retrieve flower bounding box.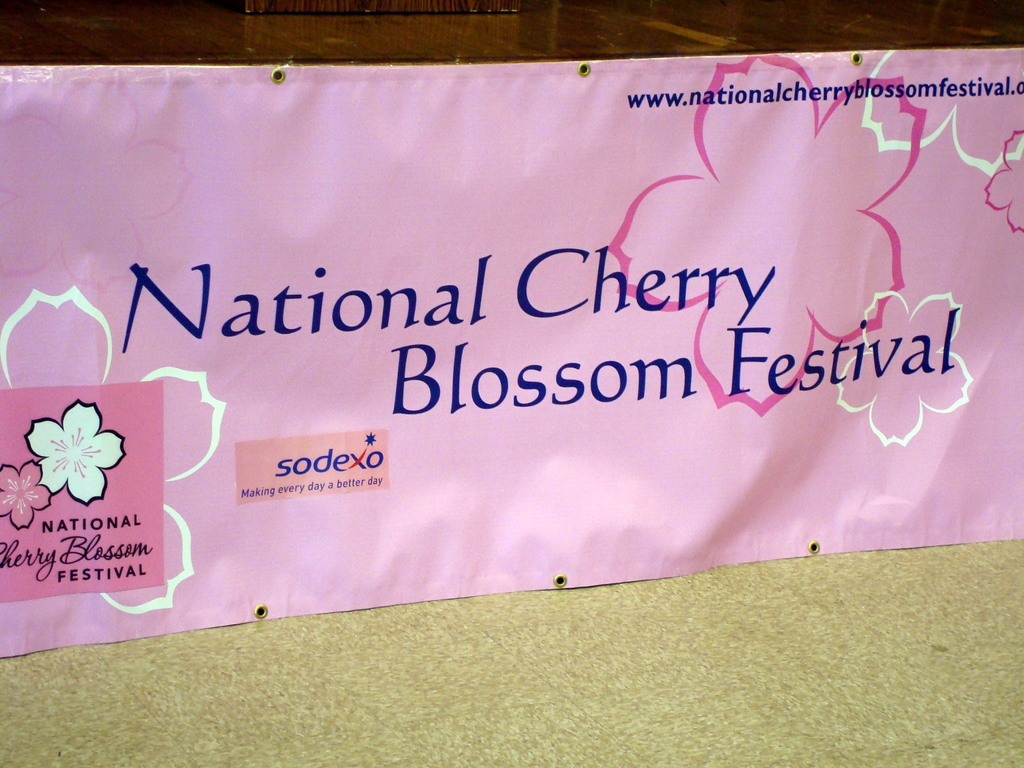
Bounding box: [0, 289, 235, 614].
